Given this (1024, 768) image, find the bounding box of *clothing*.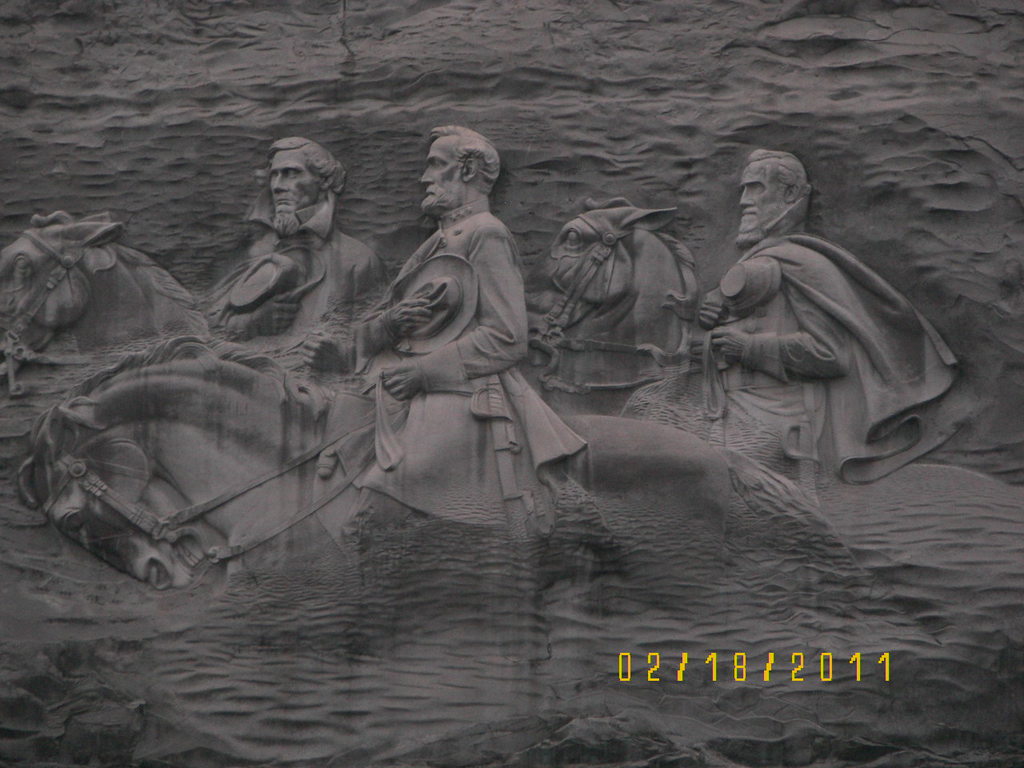
l=202, t=214, r=384, b=358.
